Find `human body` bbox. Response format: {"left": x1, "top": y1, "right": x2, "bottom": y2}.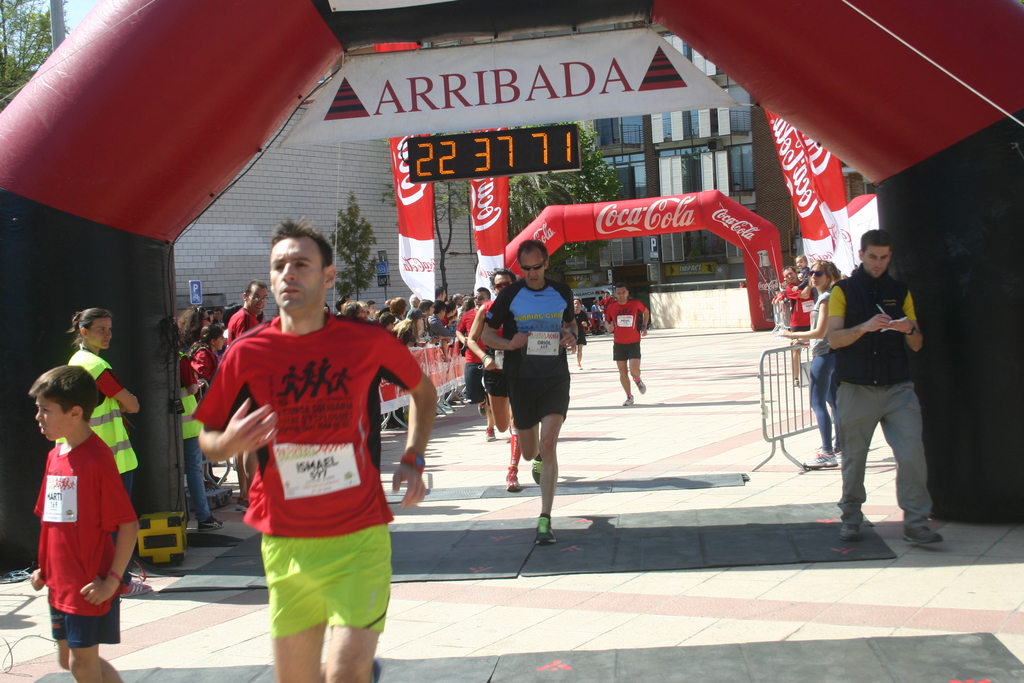
{"left": 483, "top": 238, "right": 582, "bottom": 546}.
